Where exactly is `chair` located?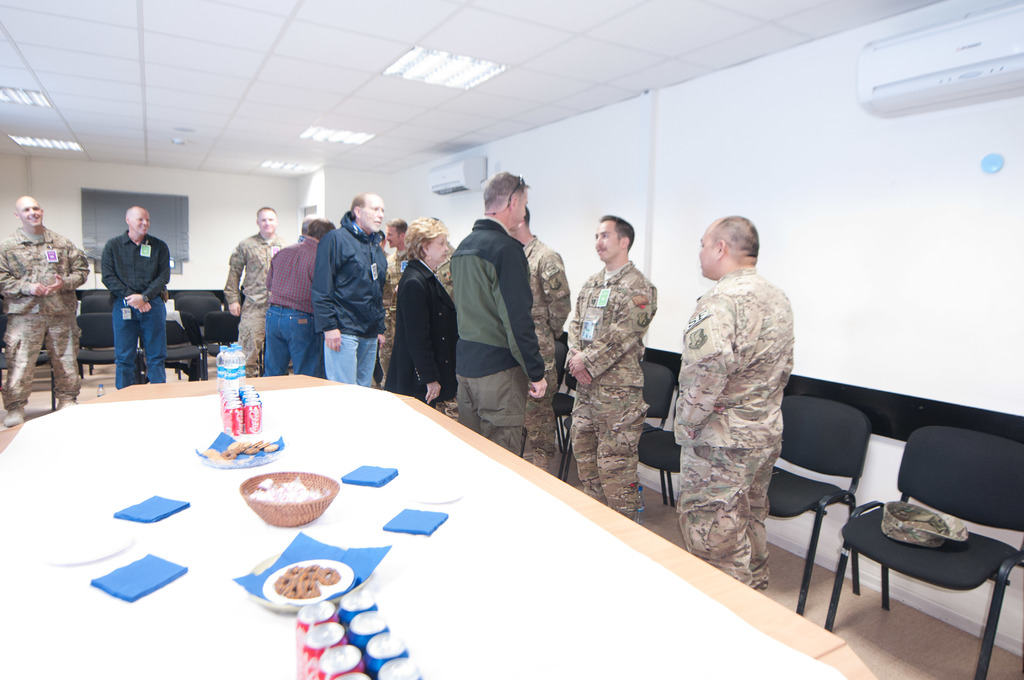
Its bounding box is l=0, t=311, r=56, b=414.
